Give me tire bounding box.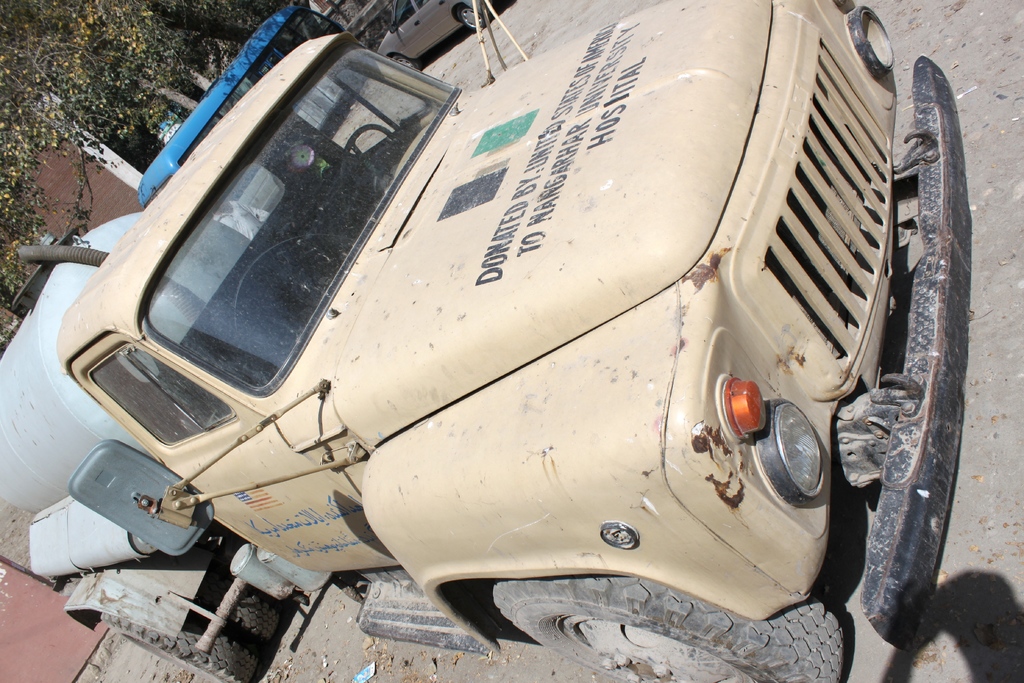
rect(458, 8, 488, 34).
